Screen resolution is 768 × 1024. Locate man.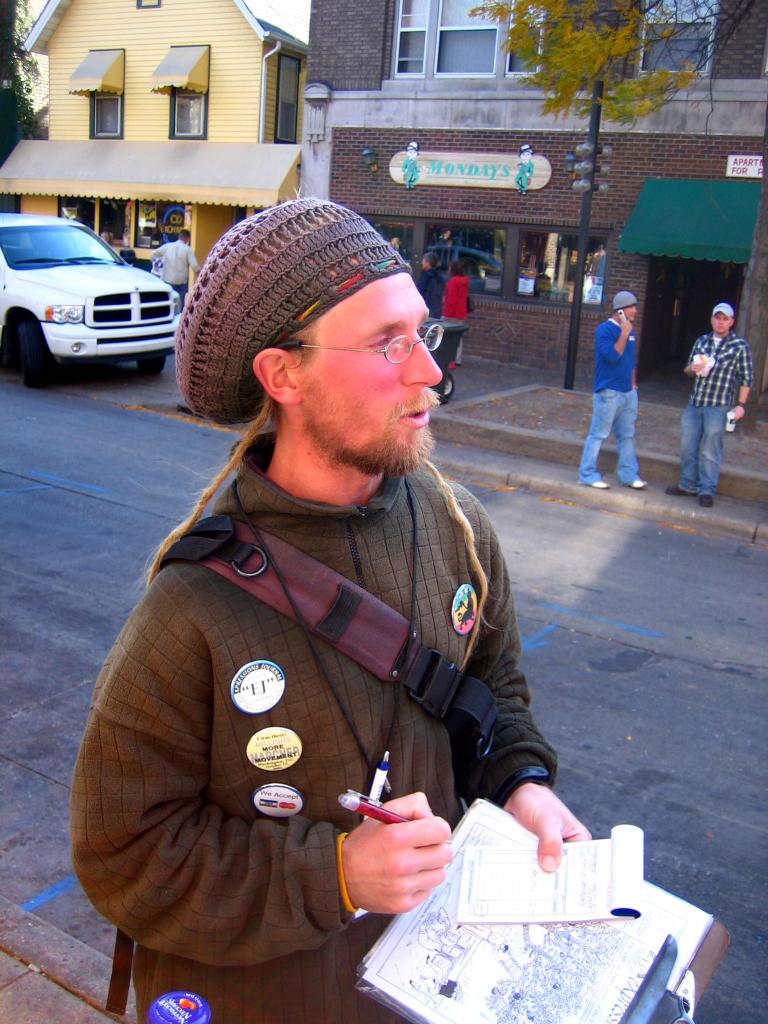
l=79, t=172, r=594, b=995.
